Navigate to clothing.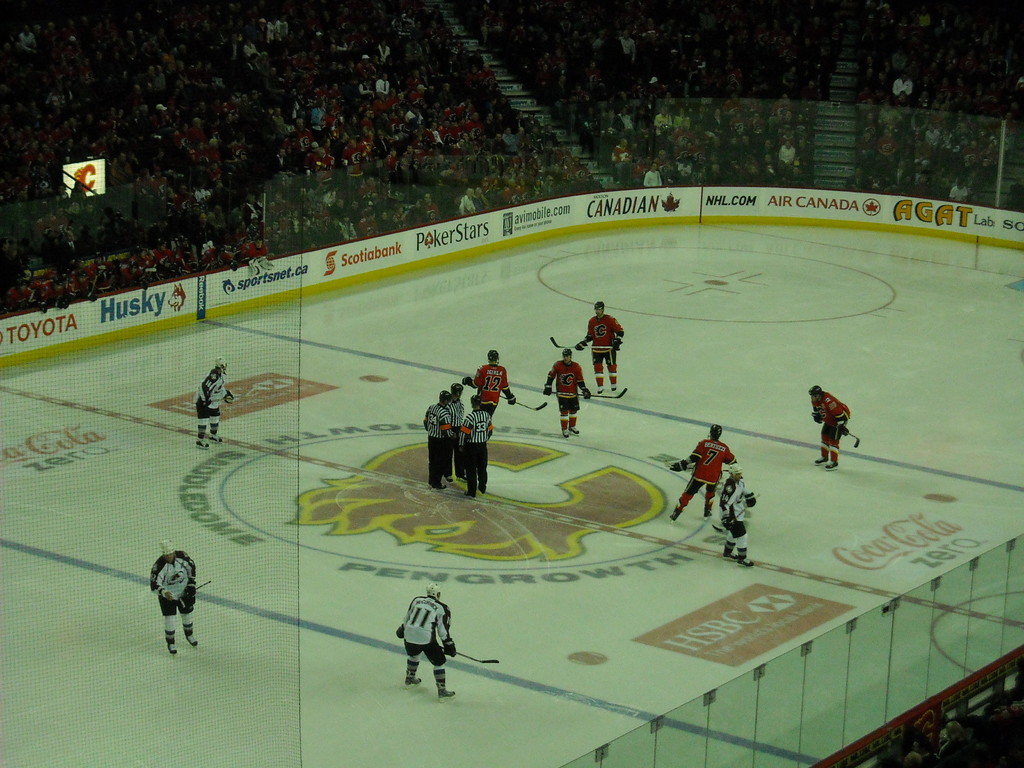
Navigation target: [left=444, top=403, right=468, bottom=477].
